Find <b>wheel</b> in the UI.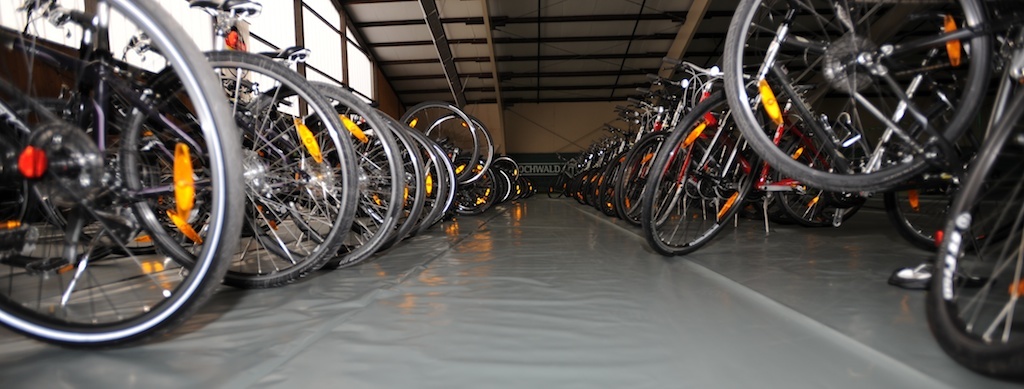
UI element at <box>936,84,1023,369</box>.
